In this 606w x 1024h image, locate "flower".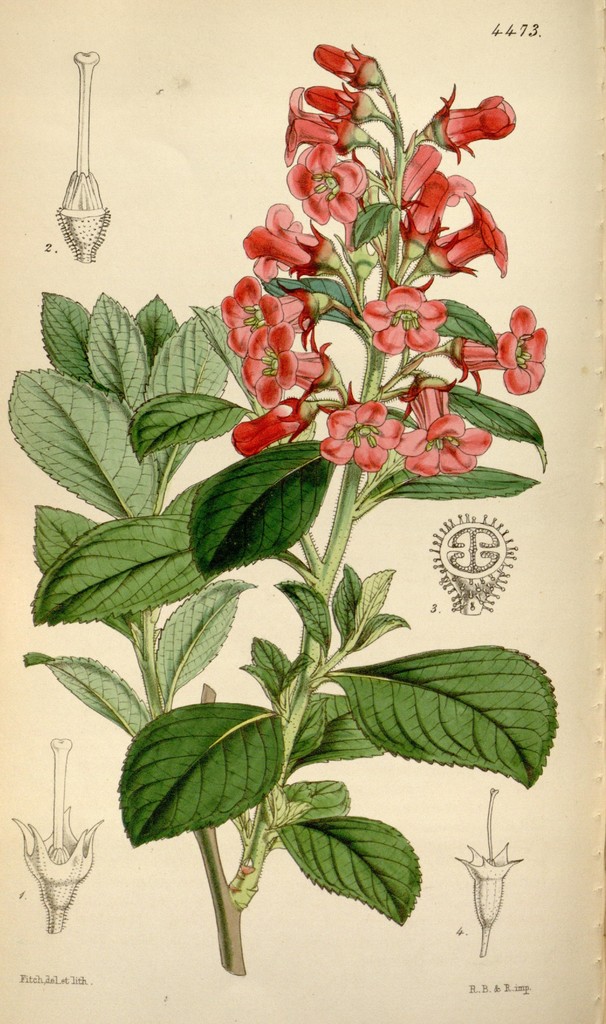
Bounding box: <region>321, 404, 403, 474</region>.
